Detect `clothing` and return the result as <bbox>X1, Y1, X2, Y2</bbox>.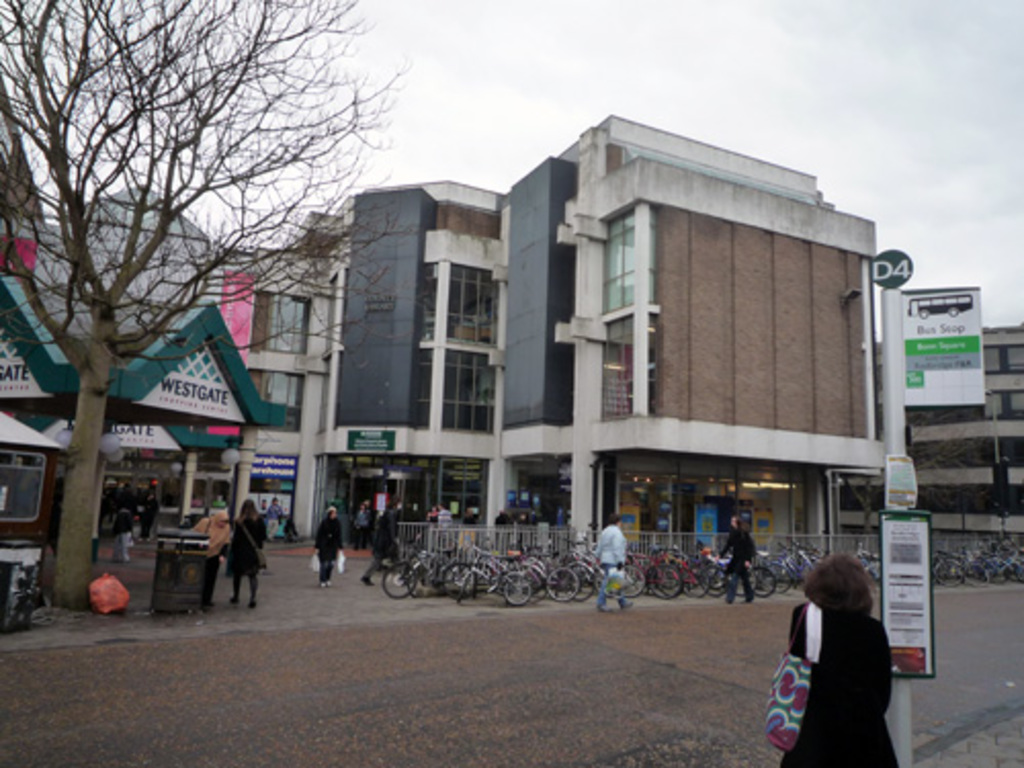
<bbox>319, 512, 350, 582</bbox>.
